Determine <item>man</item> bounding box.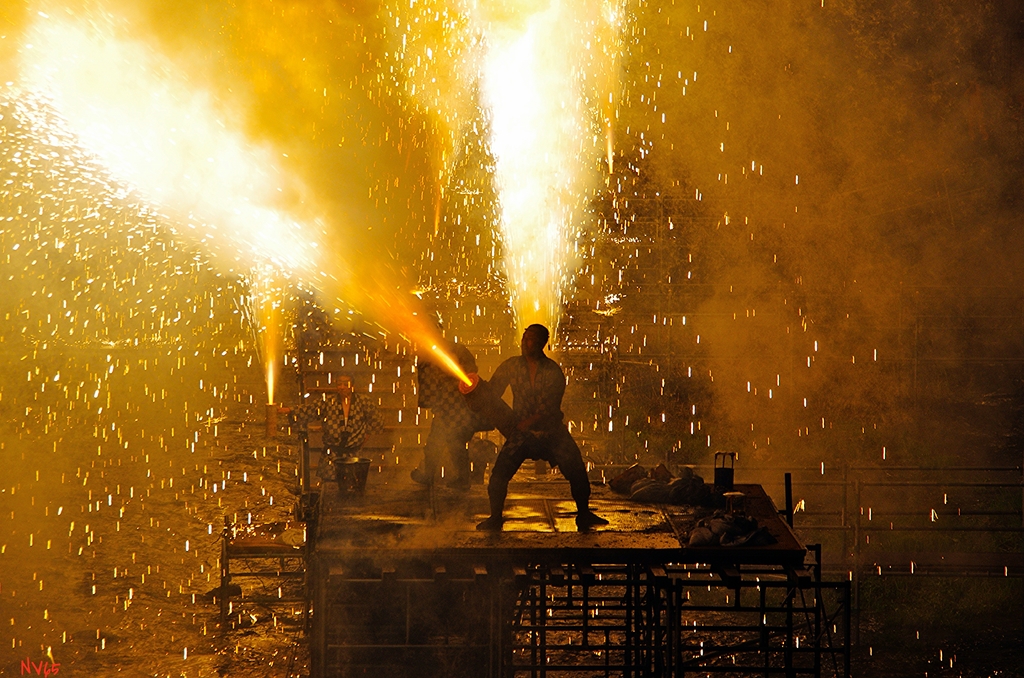
Determined: (413,323,492,488).
